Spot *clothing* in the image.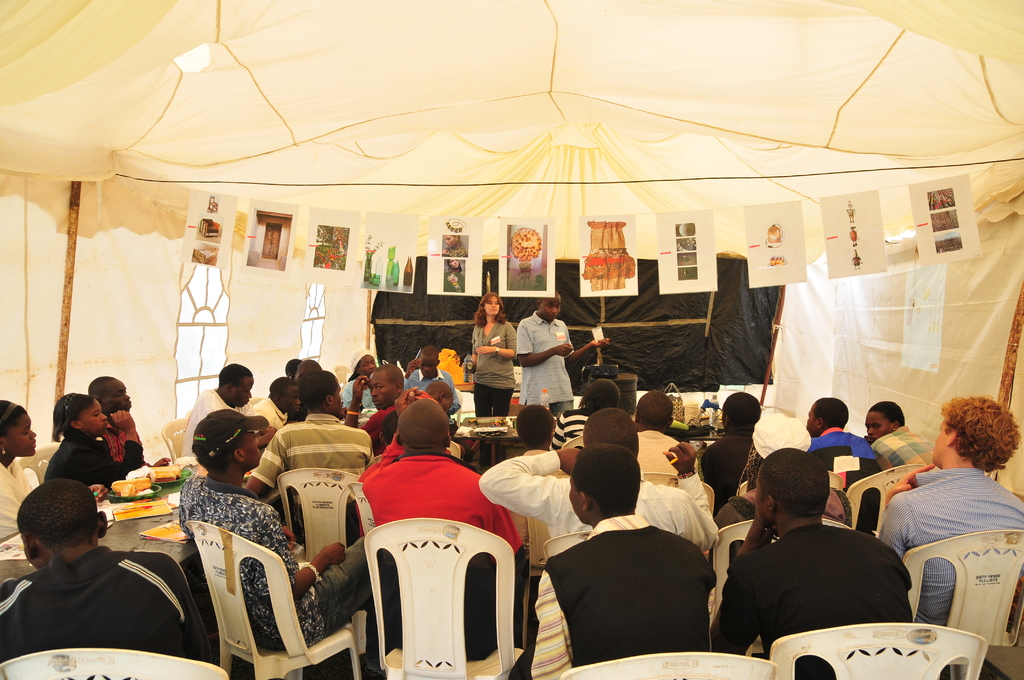
*clothing* found at BBox(446, 270, 465, 293).
